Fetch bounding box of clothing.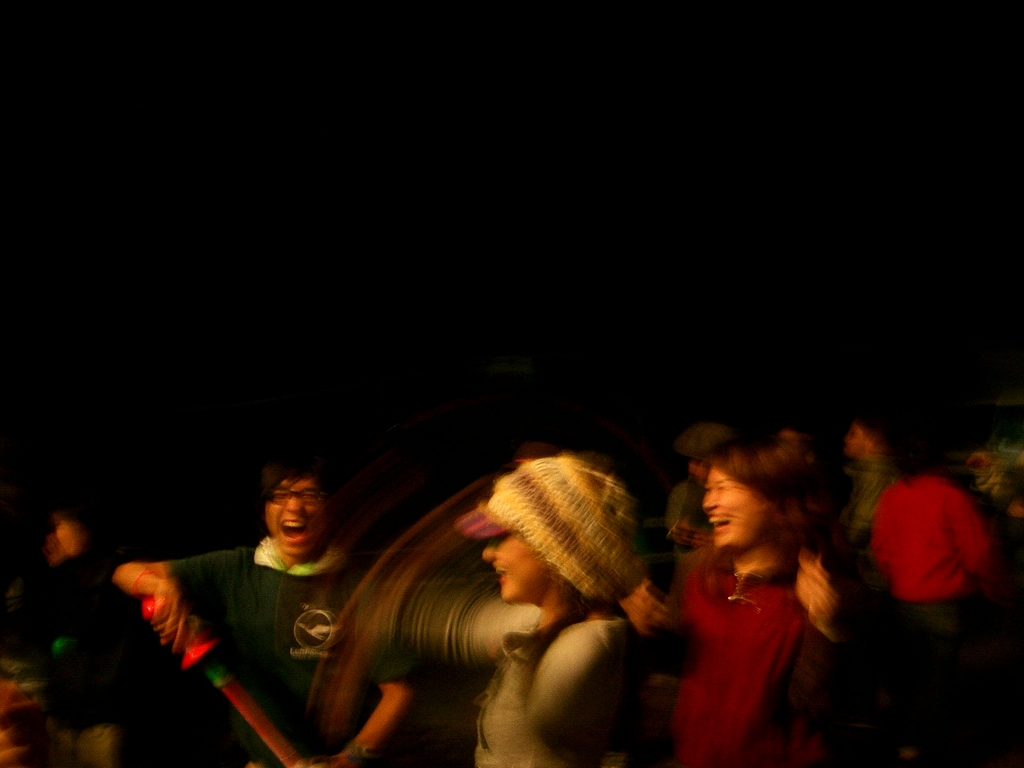
Bbox: locate(173, 541, 413, 767).
